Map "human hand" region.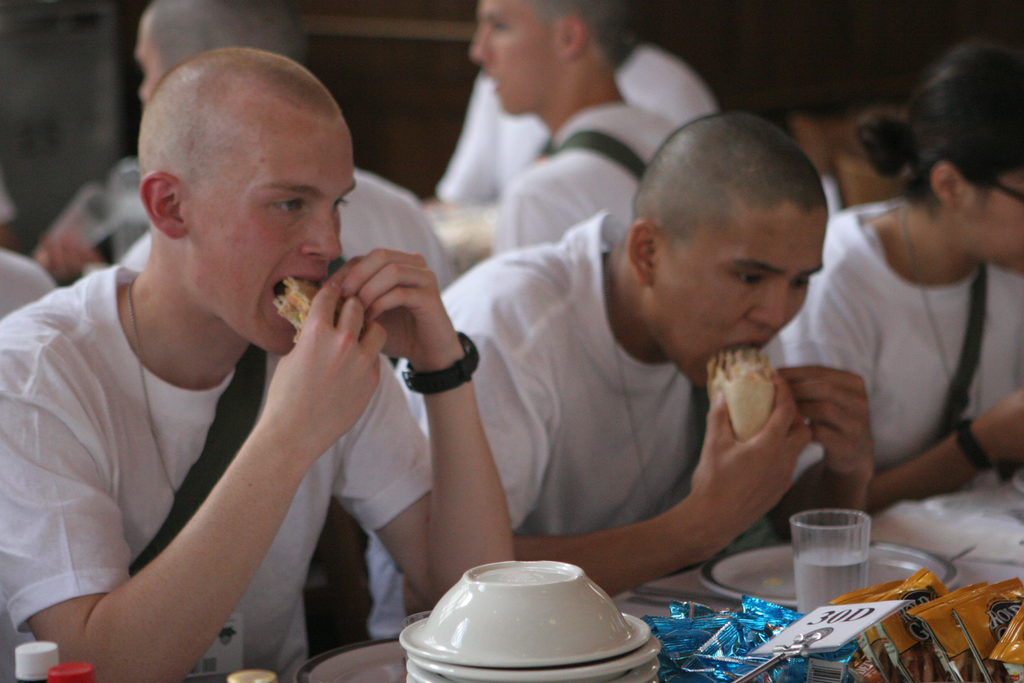
Mapped to bbox=(326, 247, 461, 370).
